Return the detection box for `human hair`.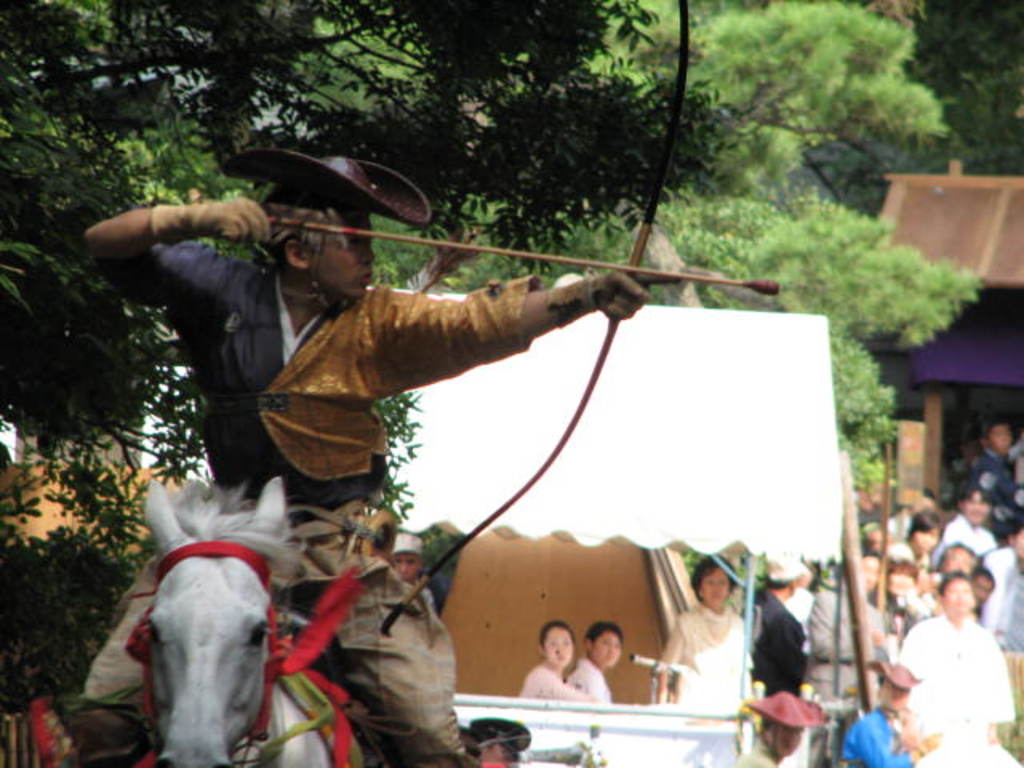
[left=256, top=170, right=374, bottom=262].
